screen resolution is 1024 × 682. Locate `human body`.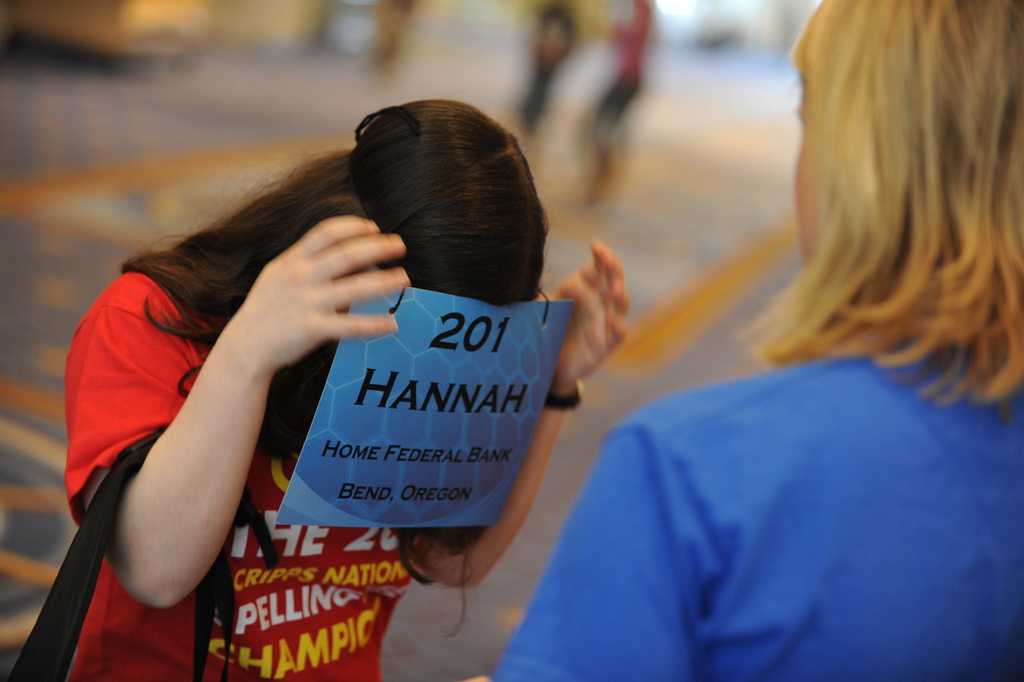
bbox(510, 44, 1019, 673).
